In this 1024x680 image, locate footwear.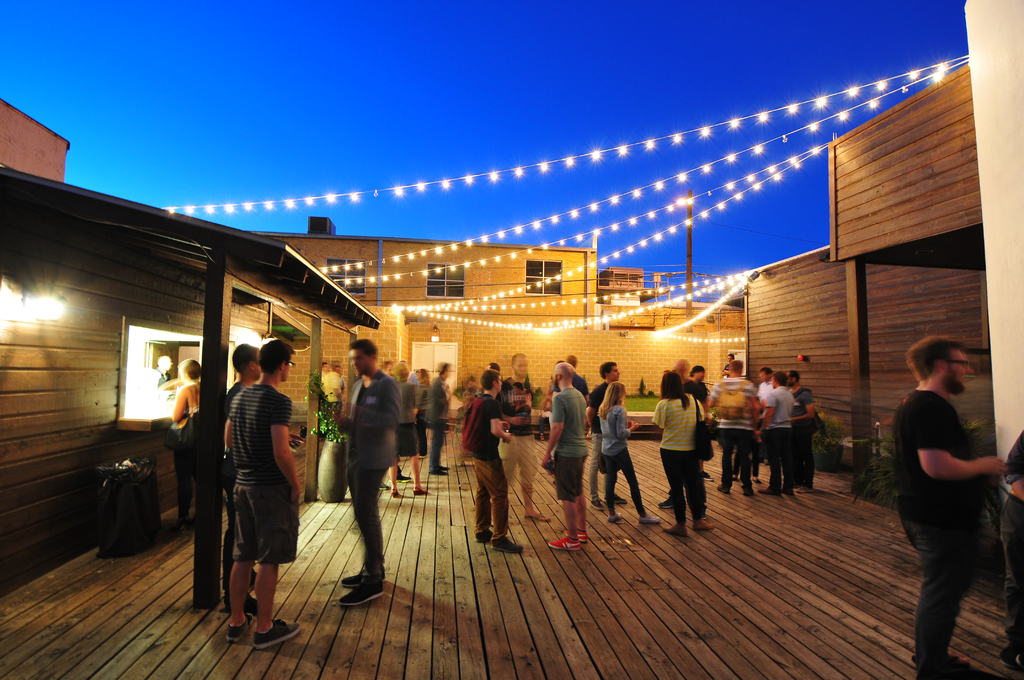
Bounding box: <box>475,530,522,555</box>.
